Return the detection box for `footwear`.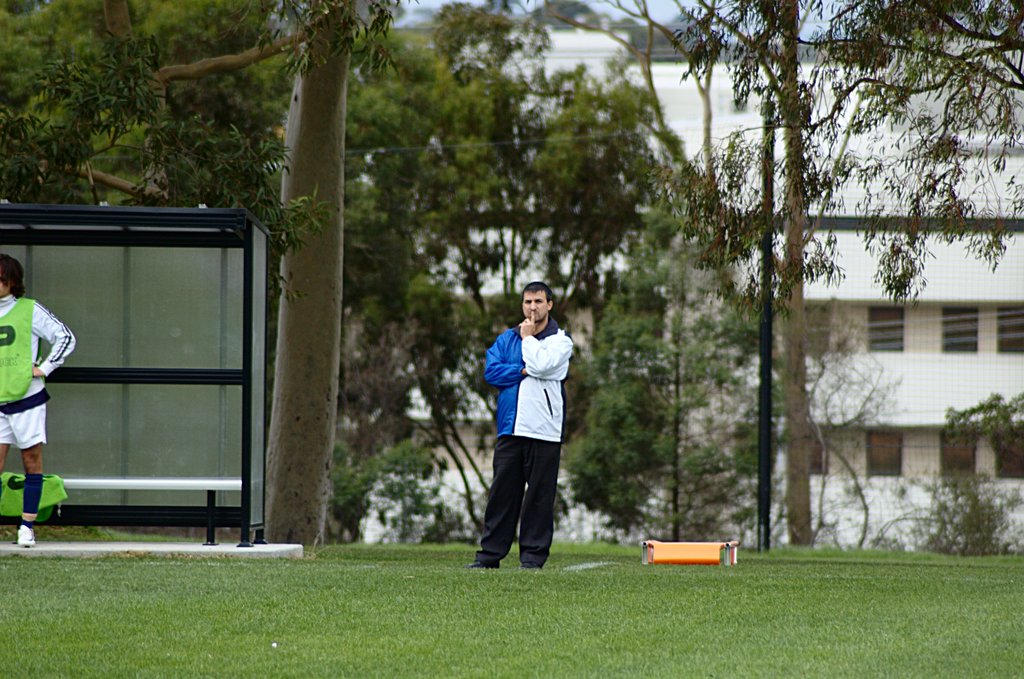
472, 555, 500, 568.
